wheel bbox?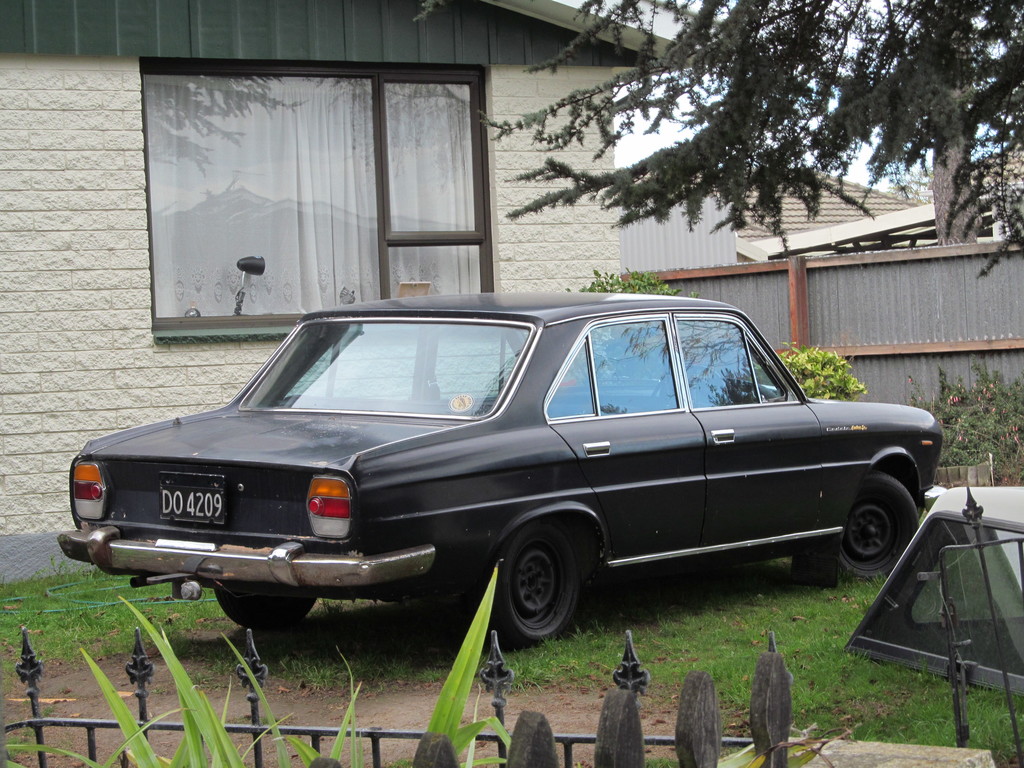
left=217, top=593, right=316, bottom=628
